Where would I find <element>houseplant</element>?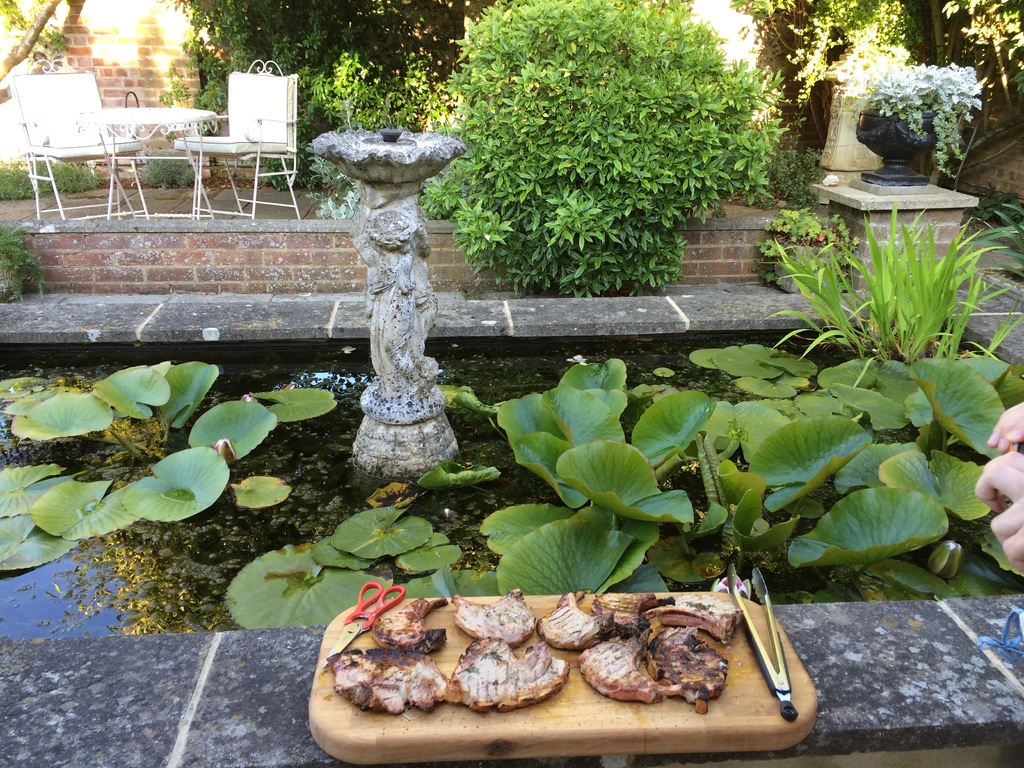
At BBox(419, 0, 780, 300).
